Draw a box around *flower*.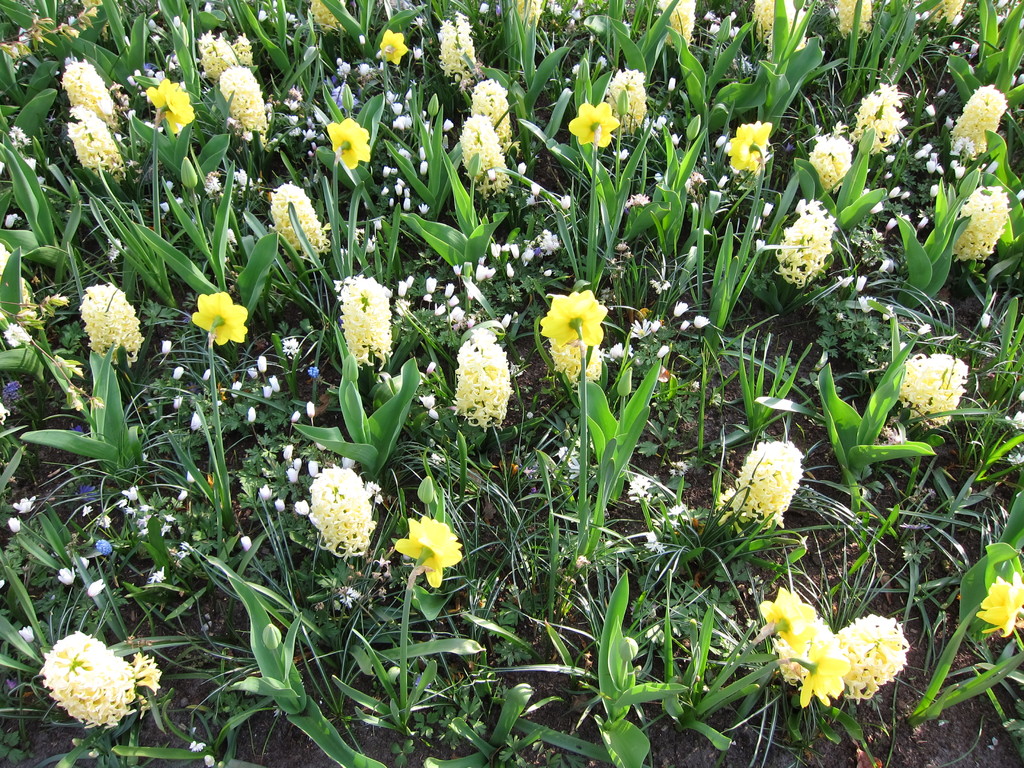
[797,620,851,709].
